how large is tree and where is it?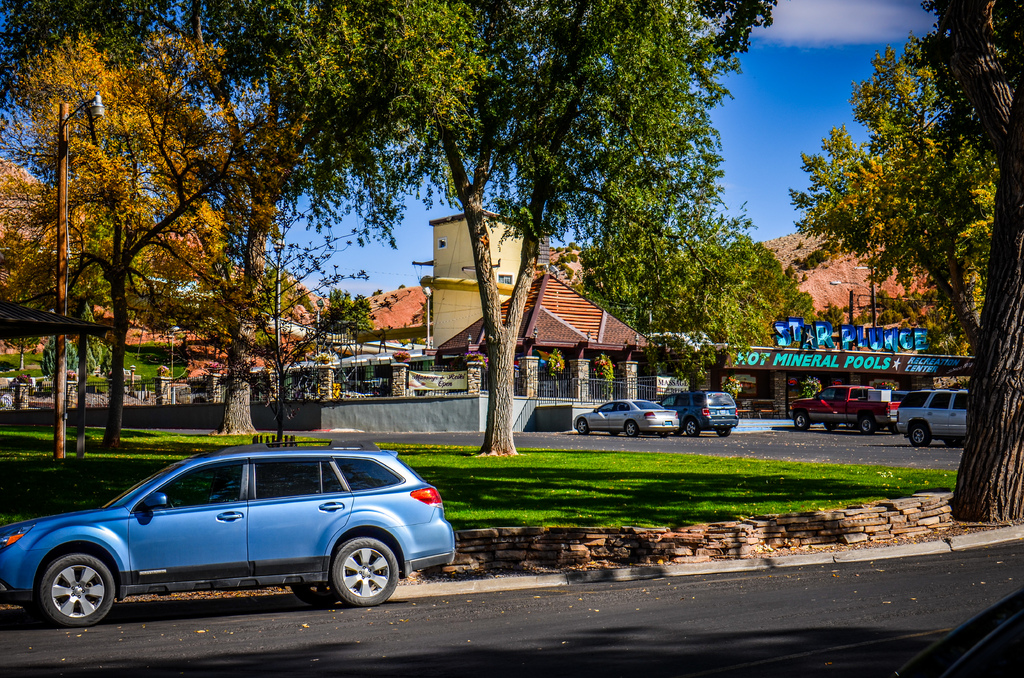
Bounding box: 920 0 1023 522.
